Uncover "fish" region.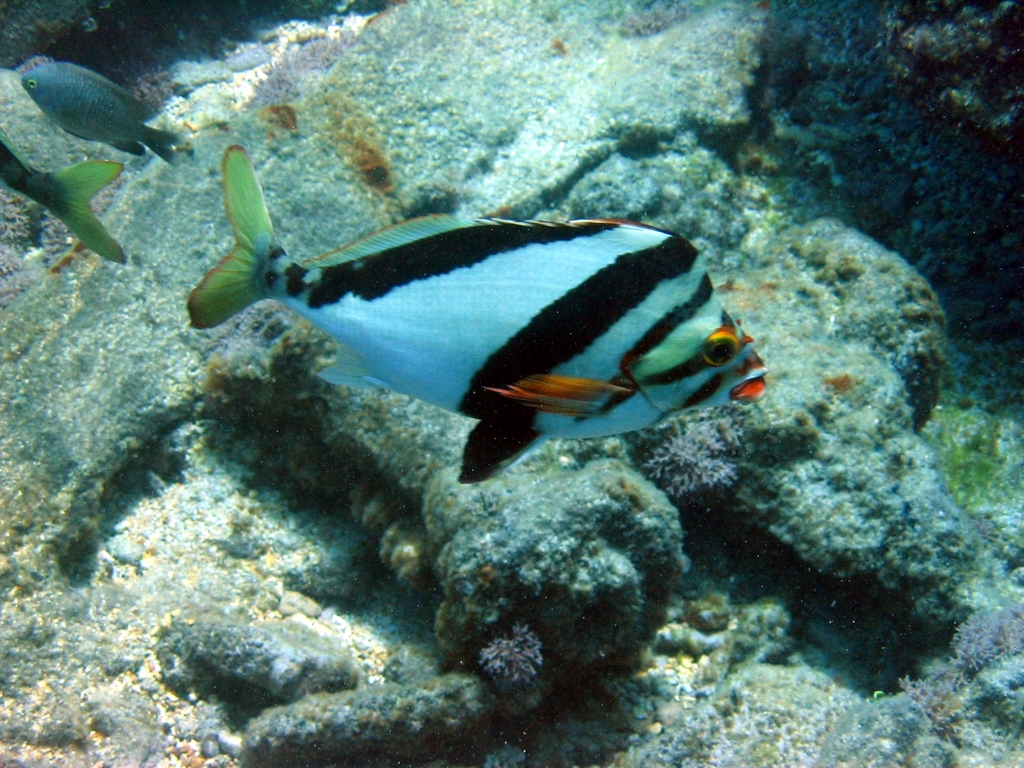
Uncovered: x1=186, y1=148, x2=757, y2=489.
